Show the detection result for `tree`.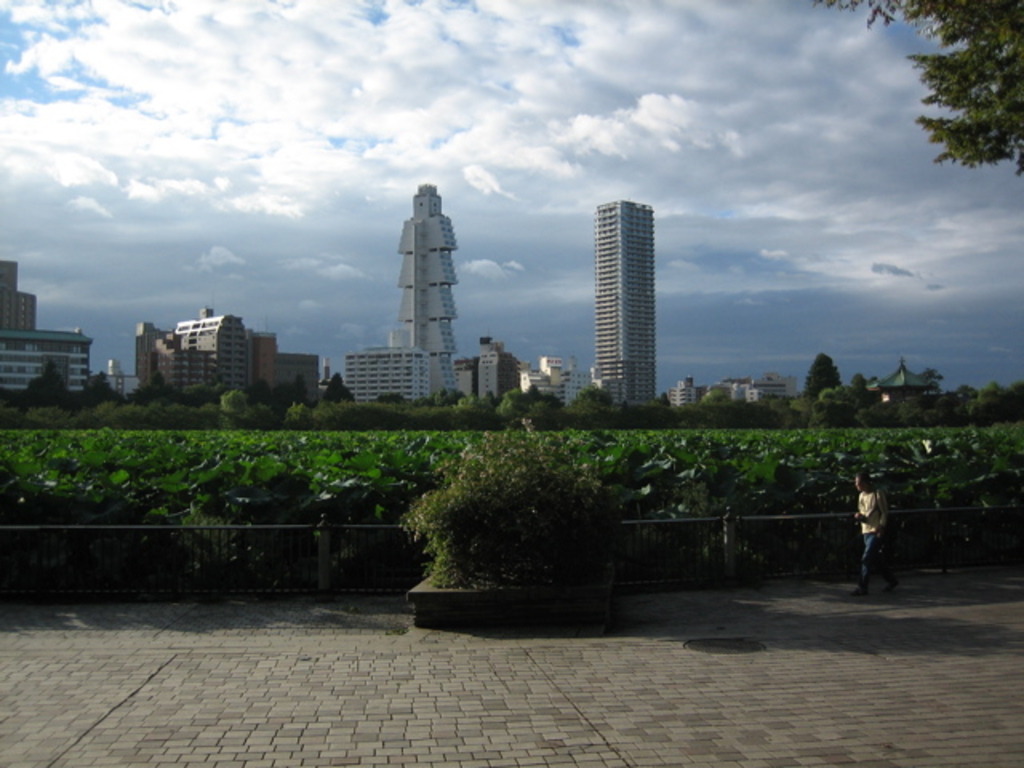
bbox(954, 381, 982, 403).
